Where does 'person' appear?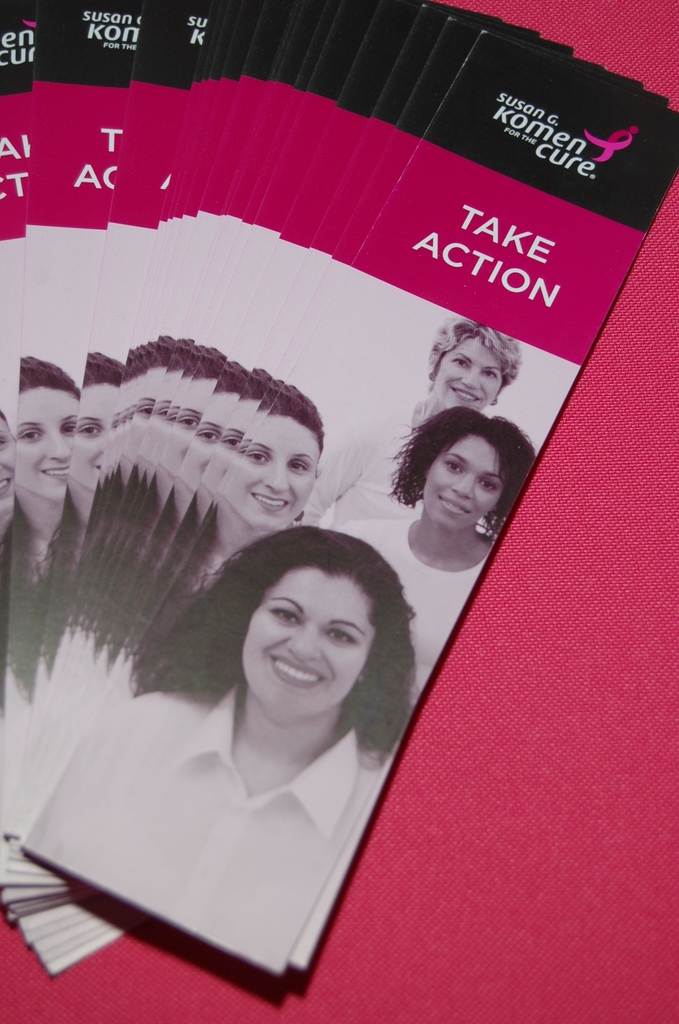
Appears at region(21, 529, 424, 980).
